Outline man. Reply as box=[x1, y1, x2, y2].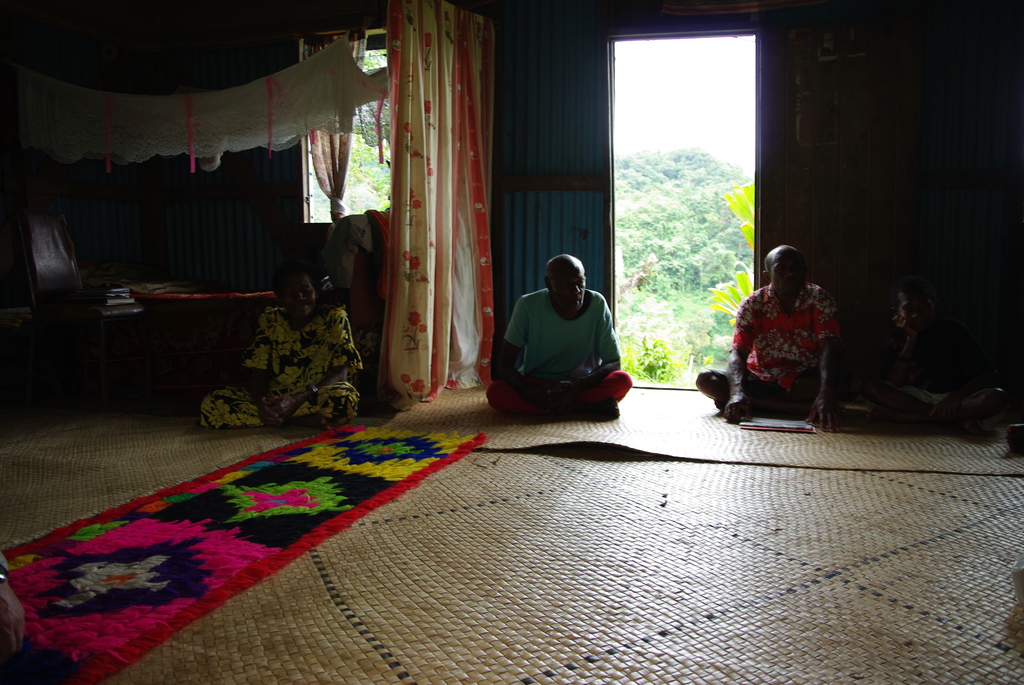
box=[695, 244, 858, 427].
